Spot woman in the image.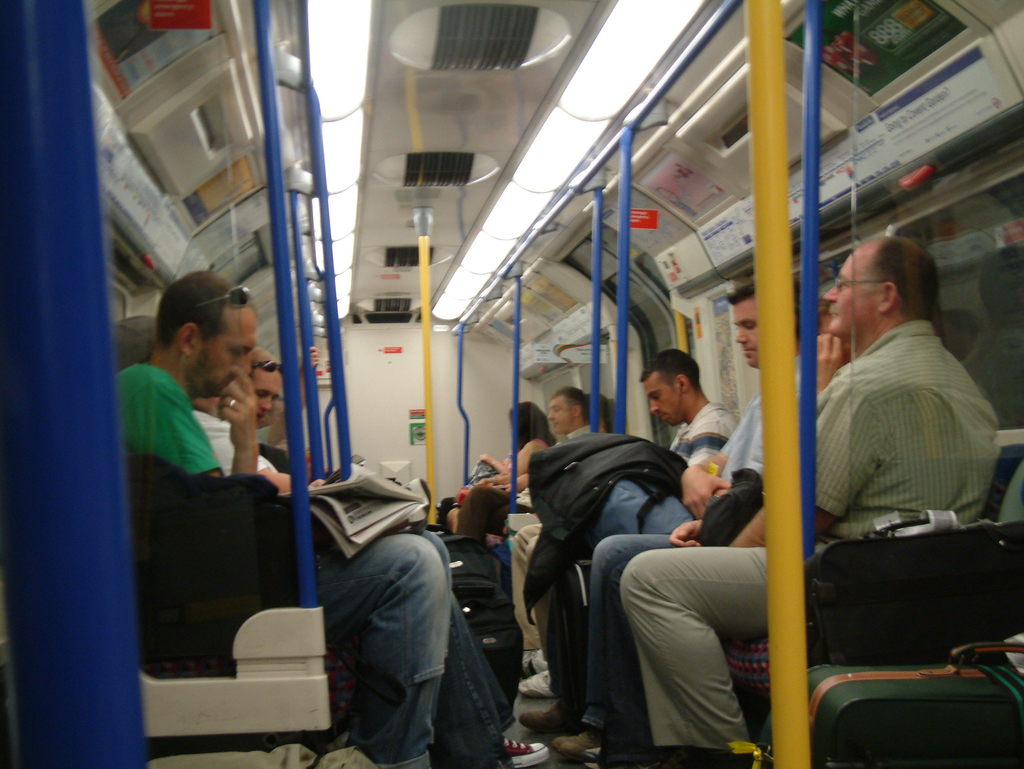
woman found at {"x1": 481, "y1": 400, "x2": 554, "y2": 480}.
